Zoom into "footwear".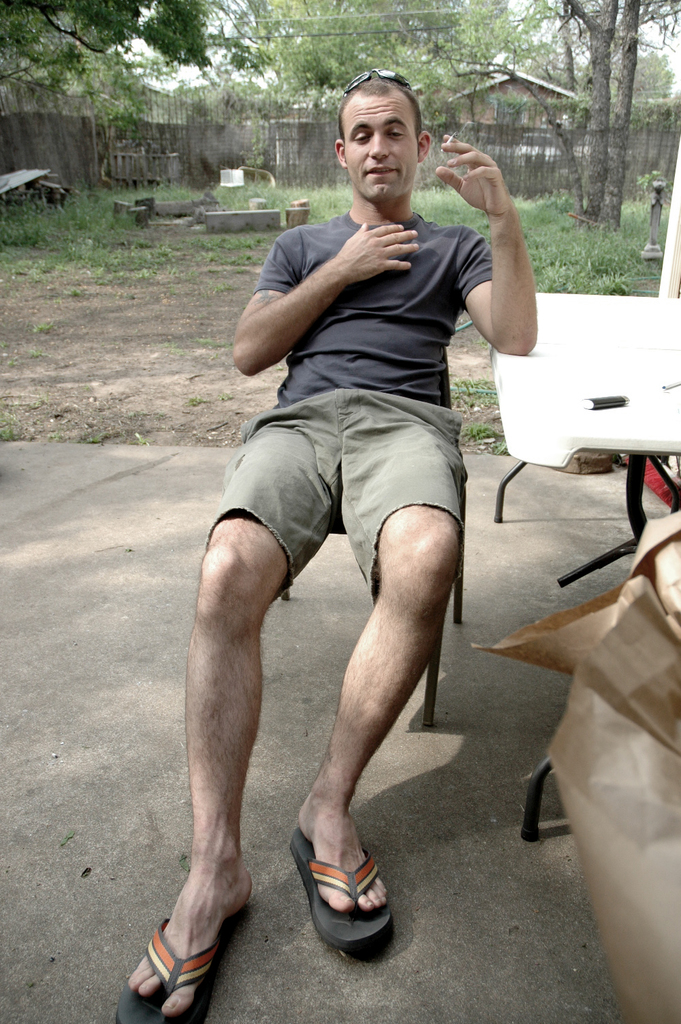
Zoom target: {"x1": 125, "y1": 923, "x2": 227, "y2": 1012}.
